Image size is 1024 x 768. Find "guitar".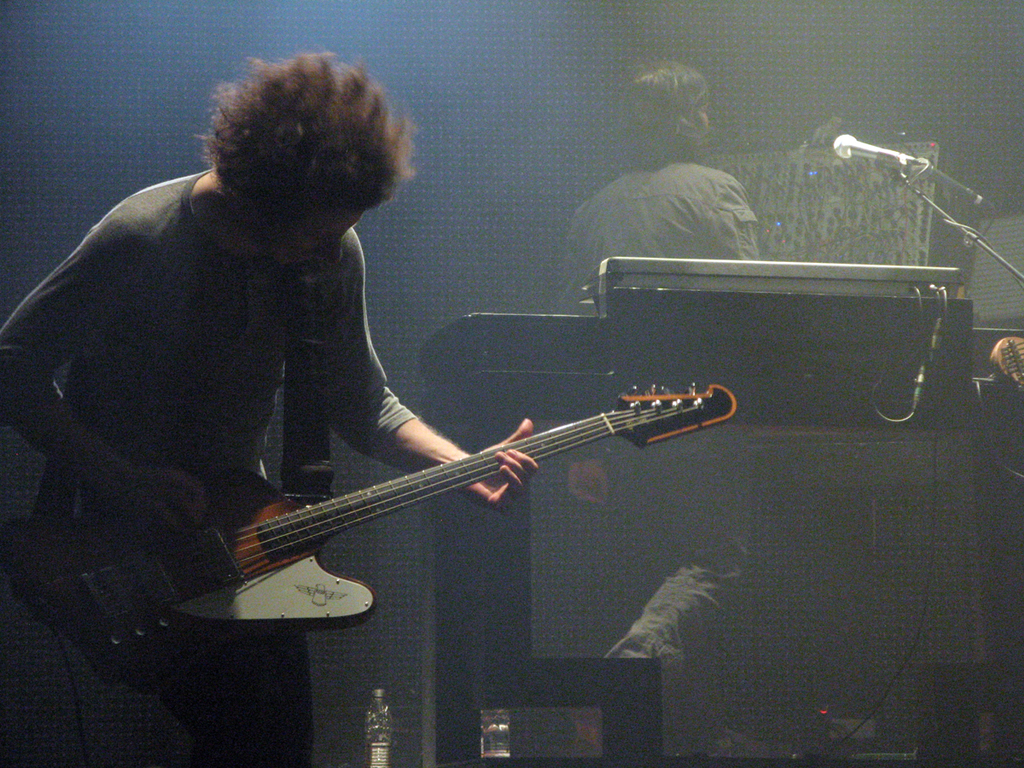
(x1=0, y1=375, x2=736, y2=694).
